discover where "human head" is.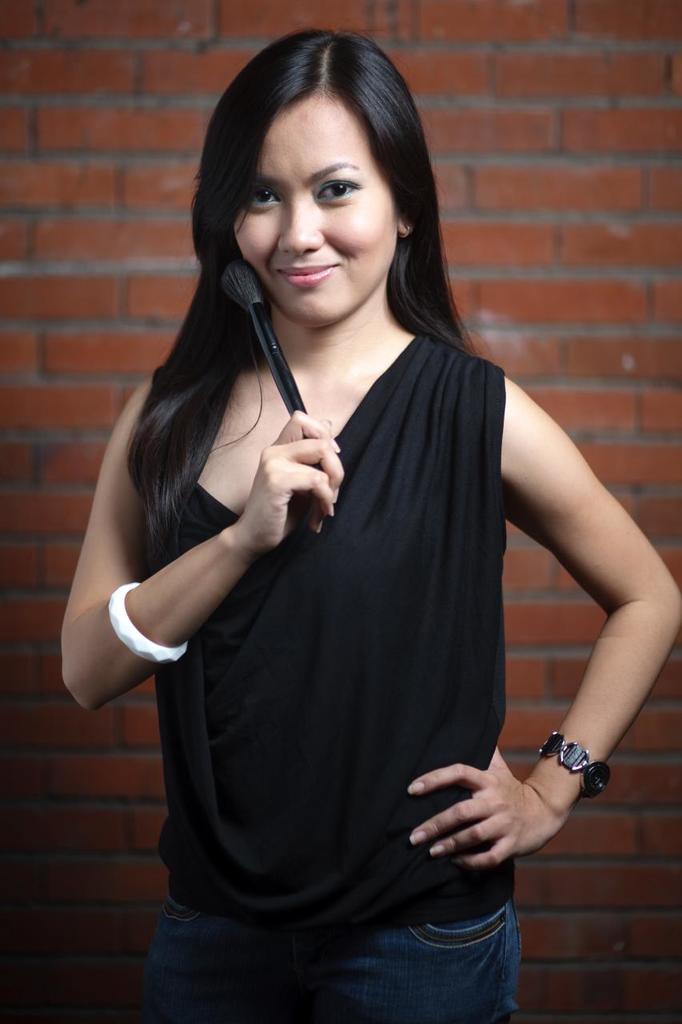
Discovered at BBox(205, 30, 442, 306).
